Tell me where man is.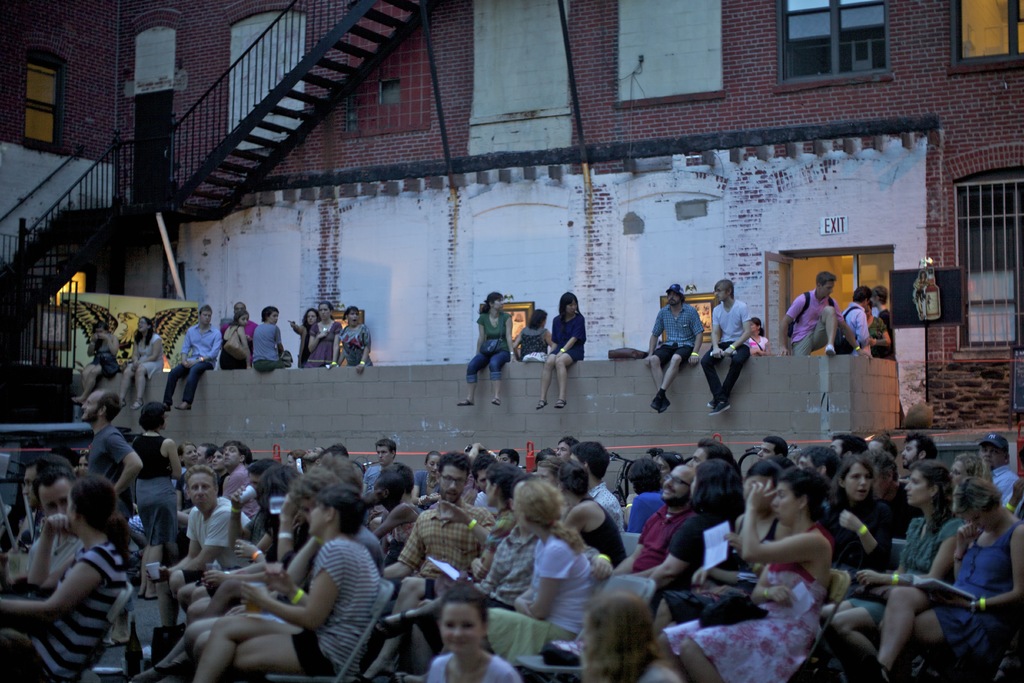
man is at [609,463,696,573].
